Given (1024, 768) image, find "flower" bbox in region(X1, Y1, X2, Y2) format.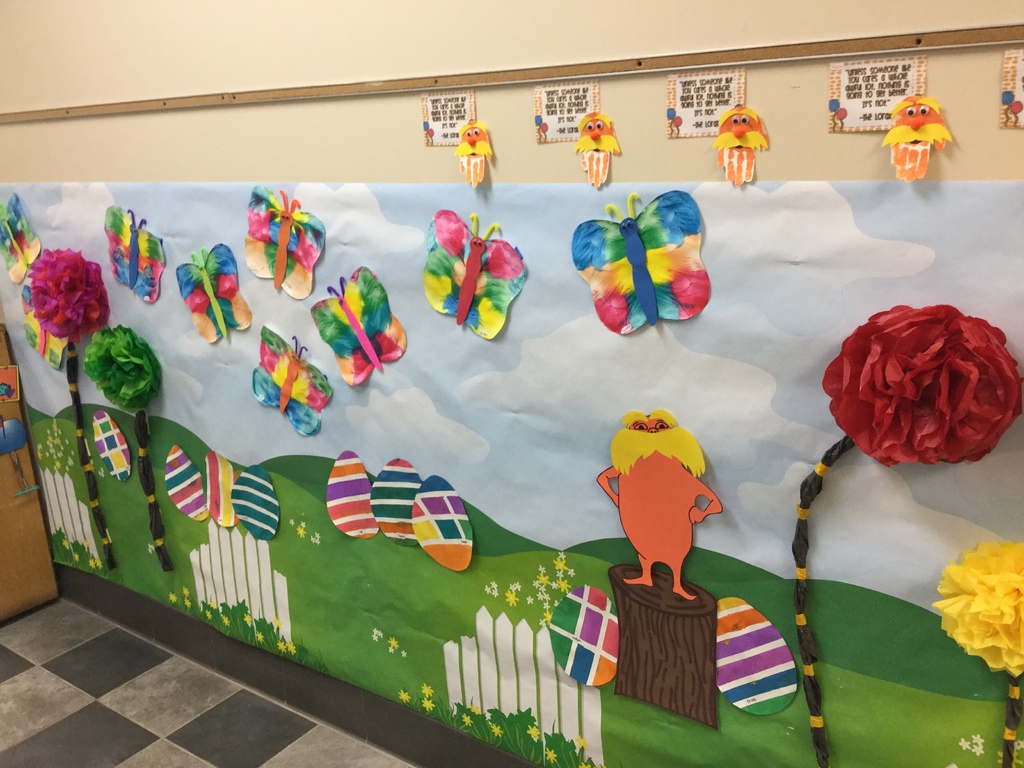
region(527, 724, 541, 741).
